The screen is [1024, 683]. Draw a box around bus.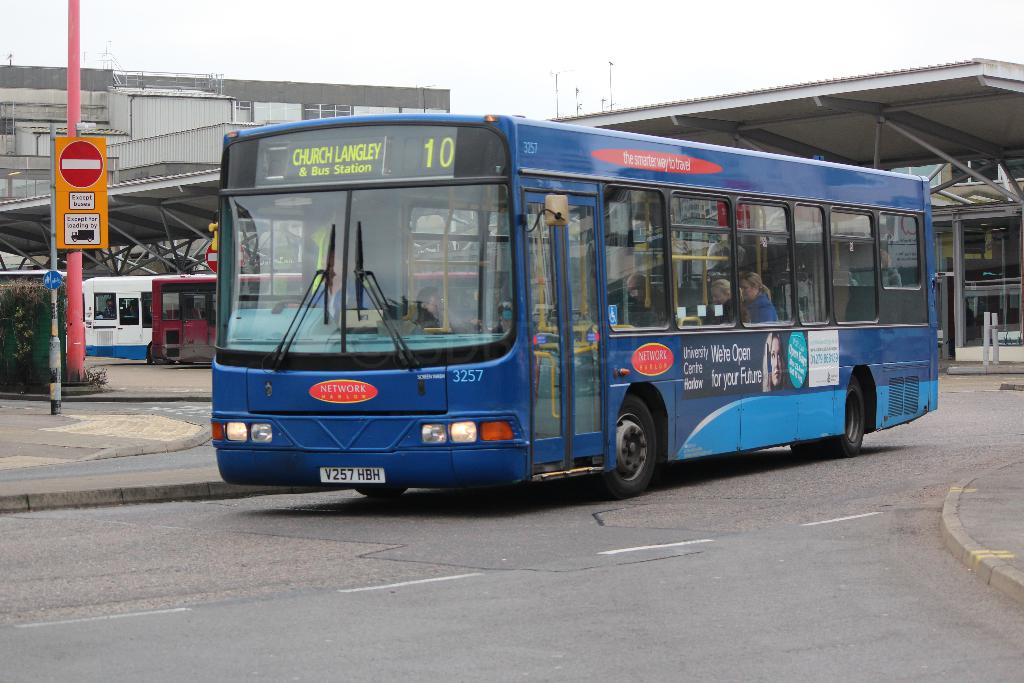
<region>206, 106, 942, 498</region>.
